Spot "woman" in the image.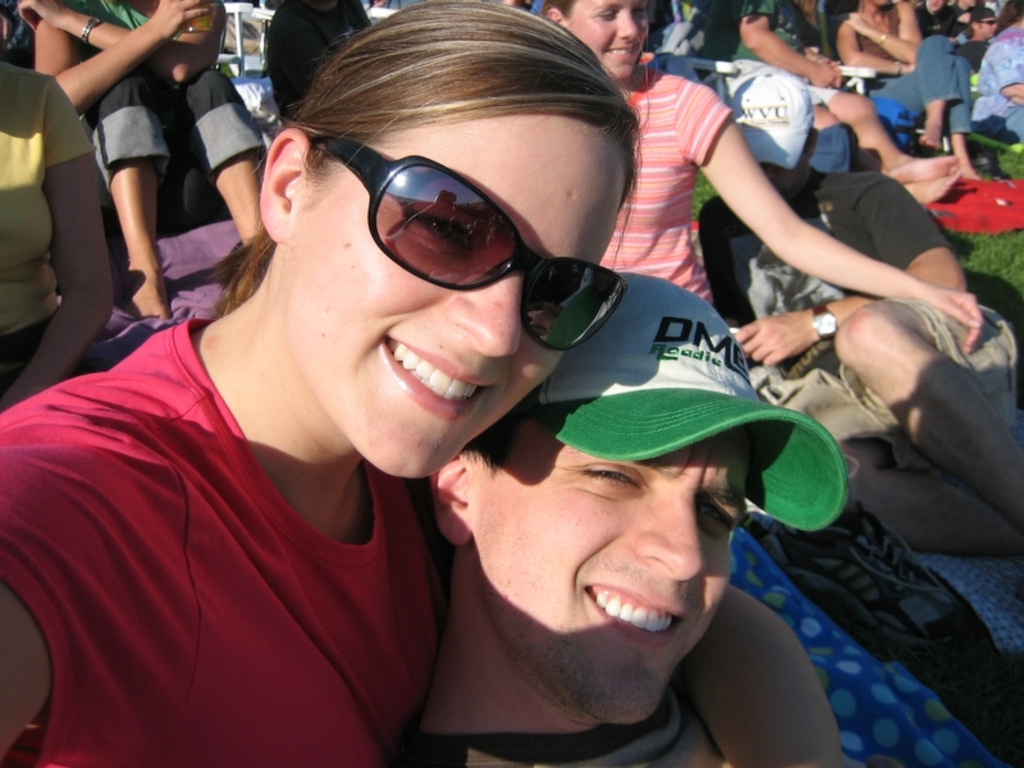
"woman" found at <region>19, 0, 266, 324</region>.
